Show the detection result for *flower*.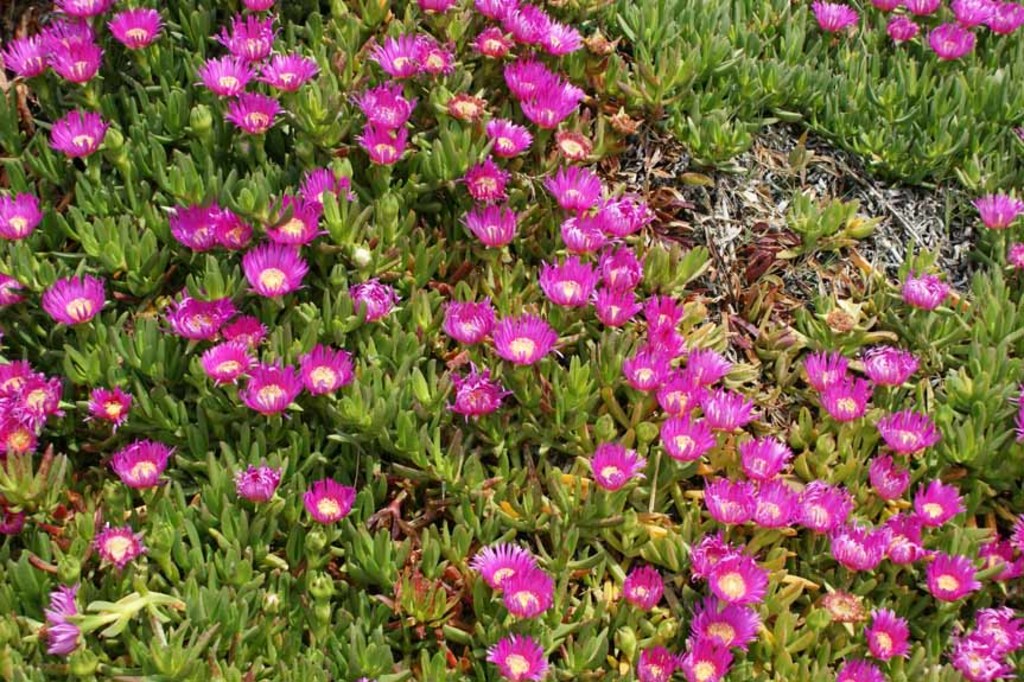
(x1=950, y1=1, x2=1006, y2=36).
